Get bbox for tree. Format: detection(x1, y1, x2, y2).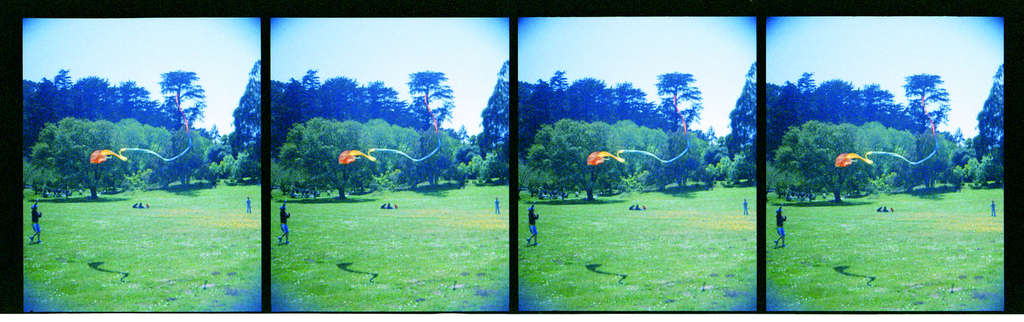
detection(365, 116, 410, 172).
